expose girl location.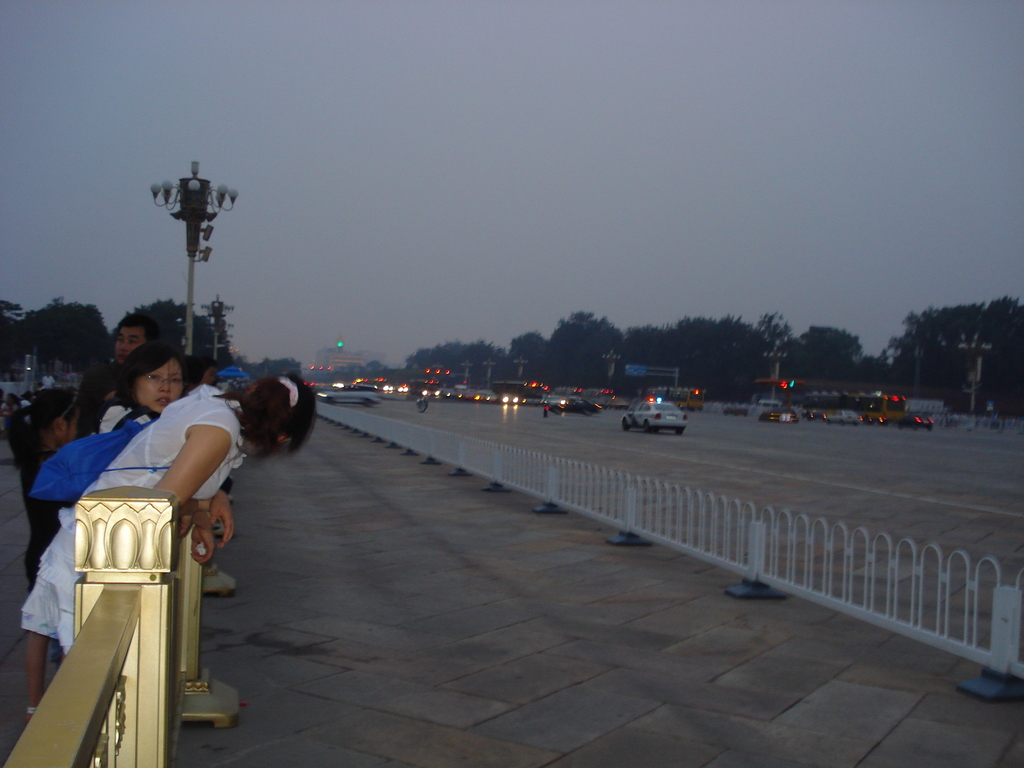
Exposed at pyautogui.locateOnScreen(5, 387, 76, 591).
